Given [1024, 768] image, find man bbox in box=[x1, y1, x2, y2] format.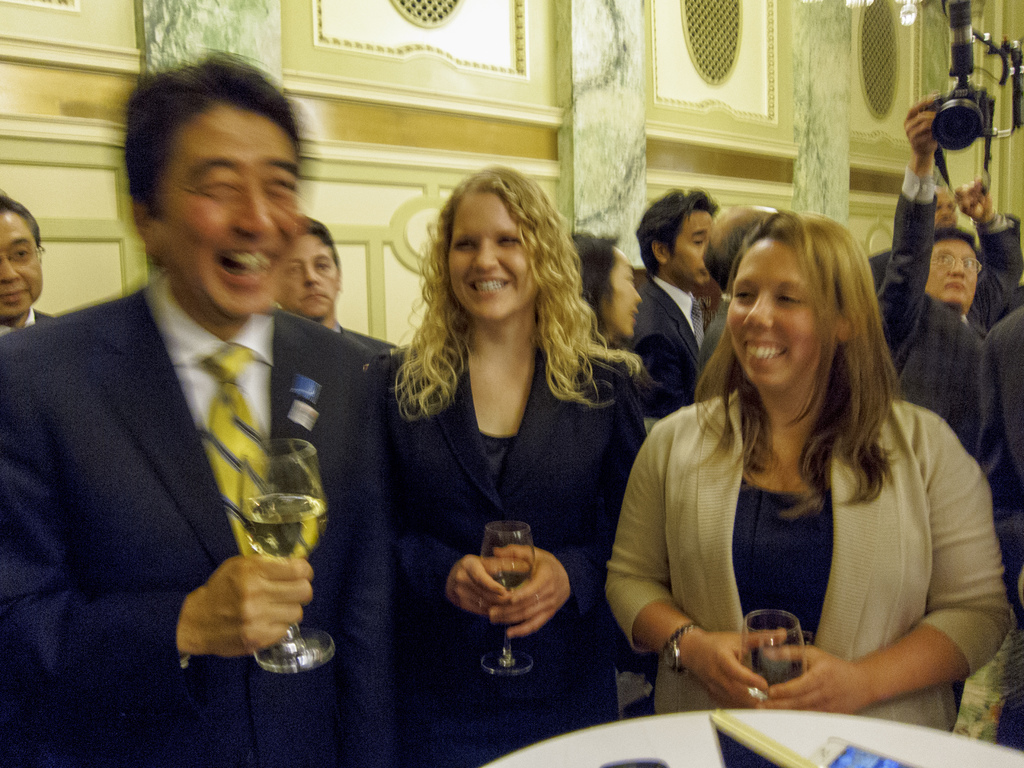
box=[859, 180, 1023, 353].
